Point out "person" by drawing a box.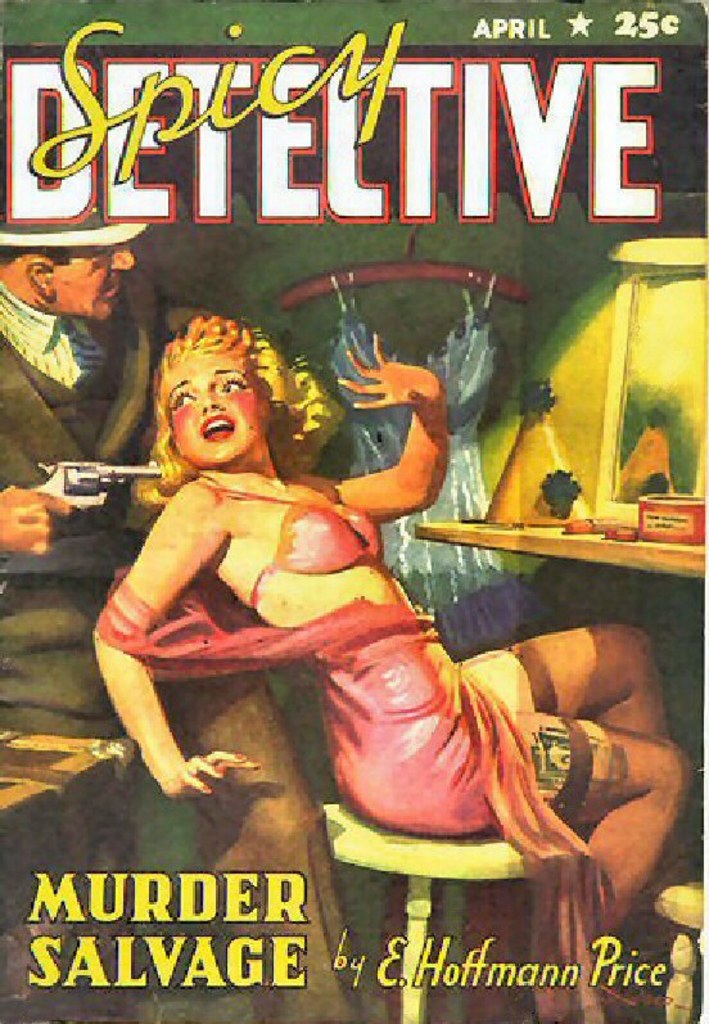
(89, 315, 694, 1023).
